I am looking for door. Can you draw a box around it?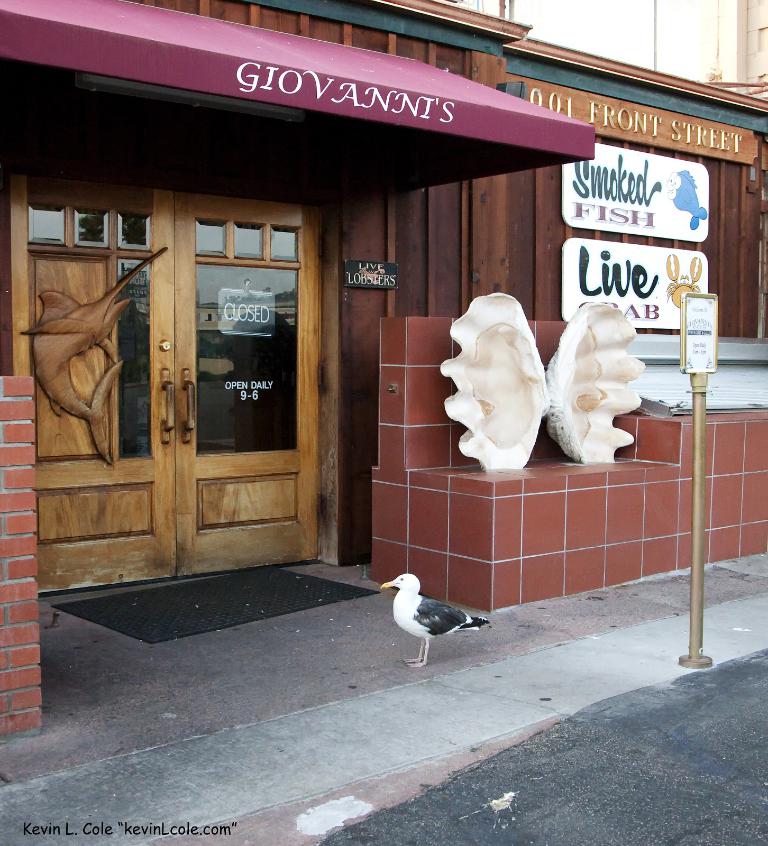
Sure, the bounding box is <box>16,180,325,591</box>.
